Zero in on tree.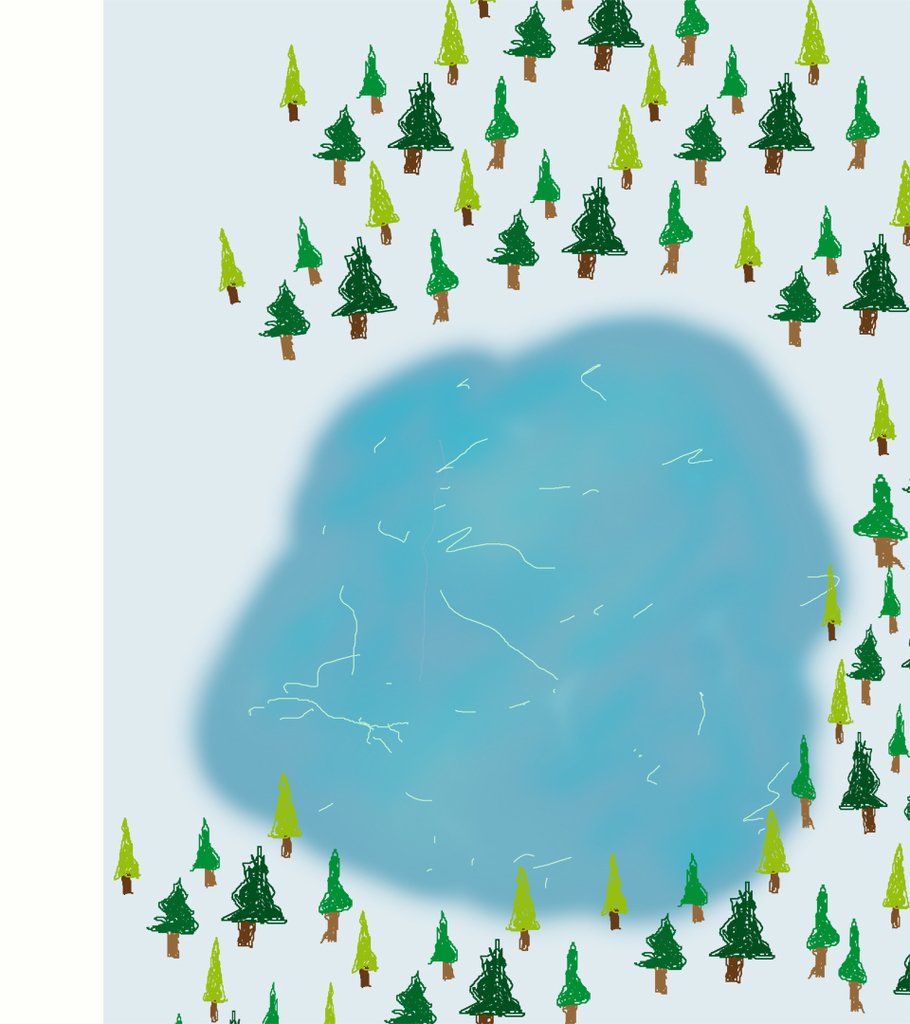
Zeroed in: region(863, 380, 902, 460).
